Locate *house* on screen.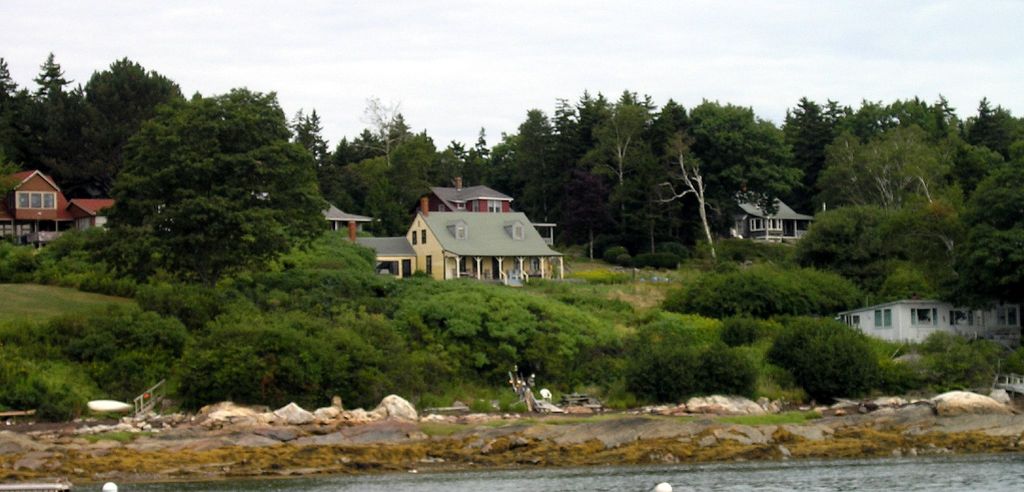
On screen at 825, 297, 1023, 358.
